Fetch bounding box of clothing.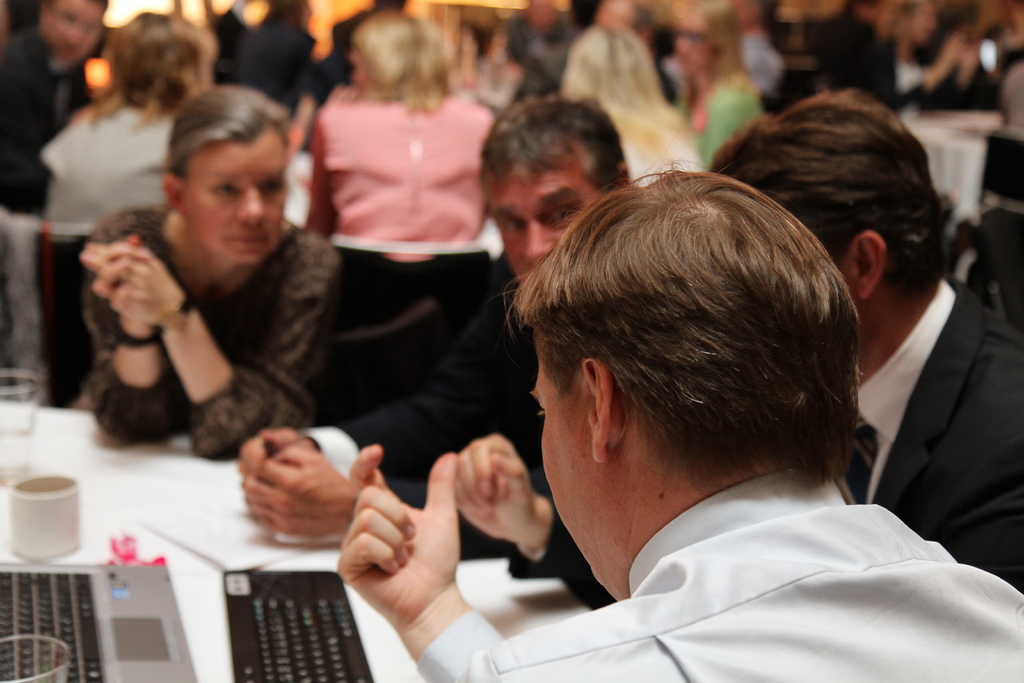
Bbox: x1=0, y1=21, x2=103, y2=215.
